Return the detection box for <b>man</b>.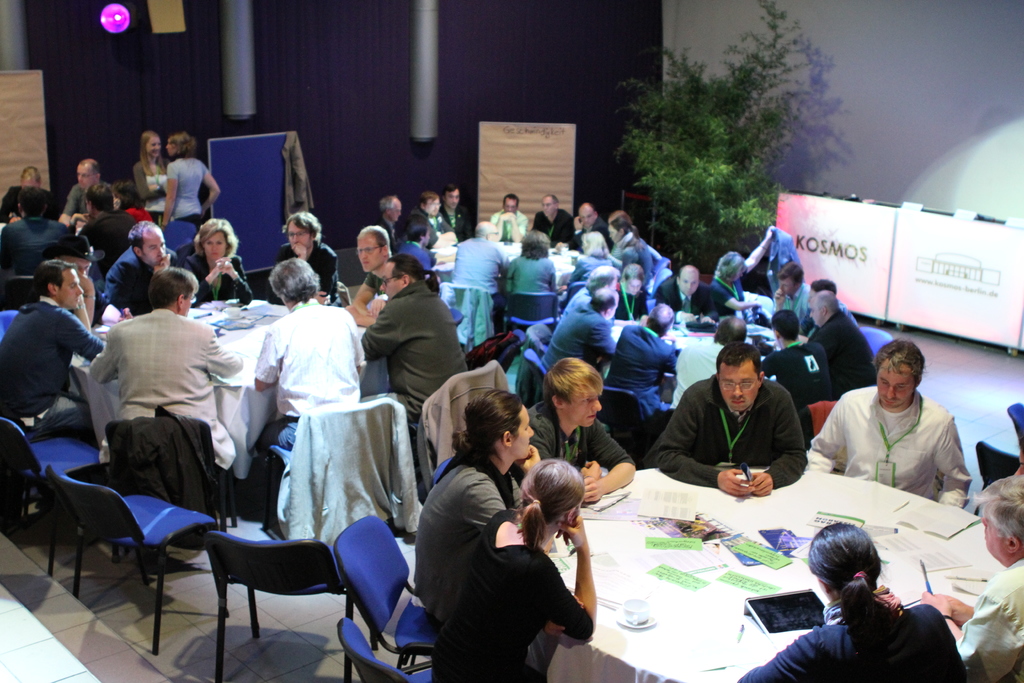
667,318,747,410.
